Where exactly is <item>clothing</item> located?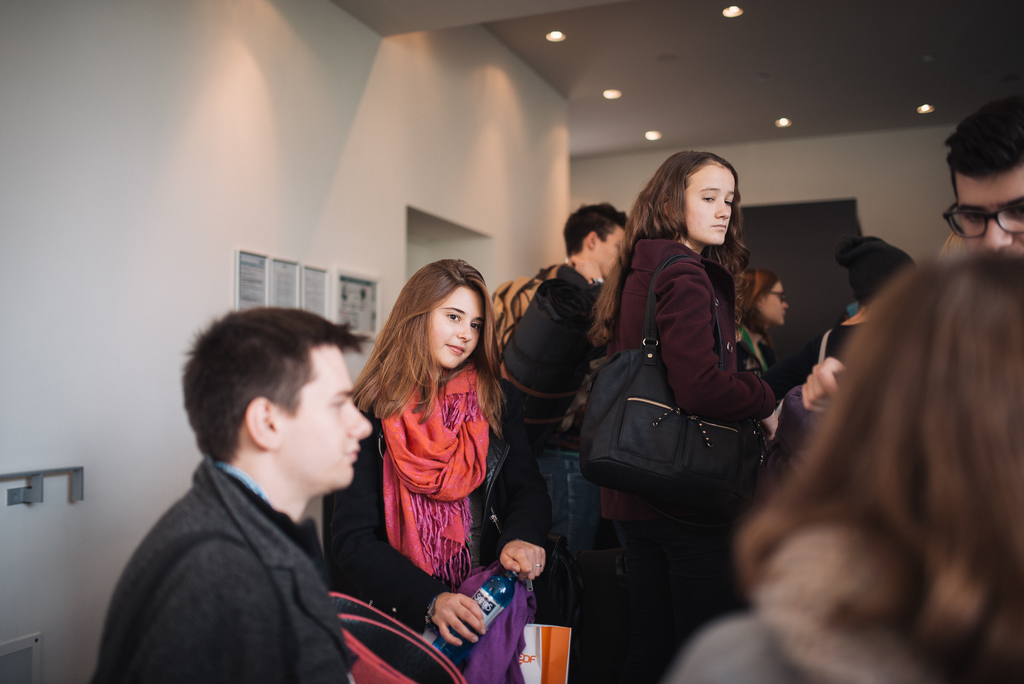
Its bounding box is <bbox>596, 234, 778, 683</bbox>.
